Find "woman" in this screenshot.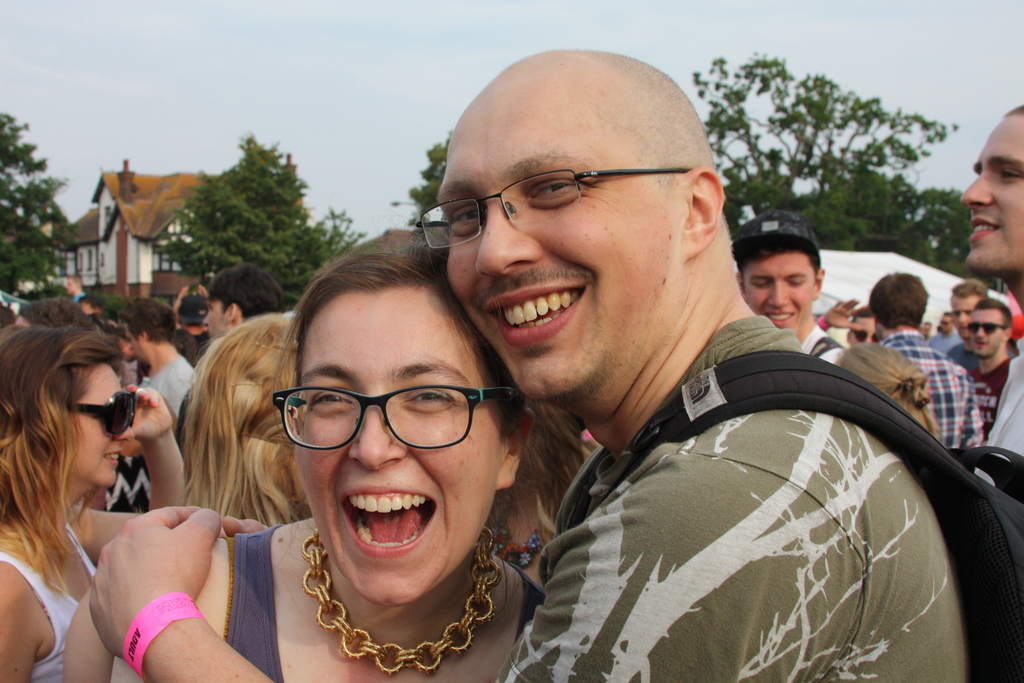
The bounding box for "woman" is BBox(0, 302, 178, 665).
